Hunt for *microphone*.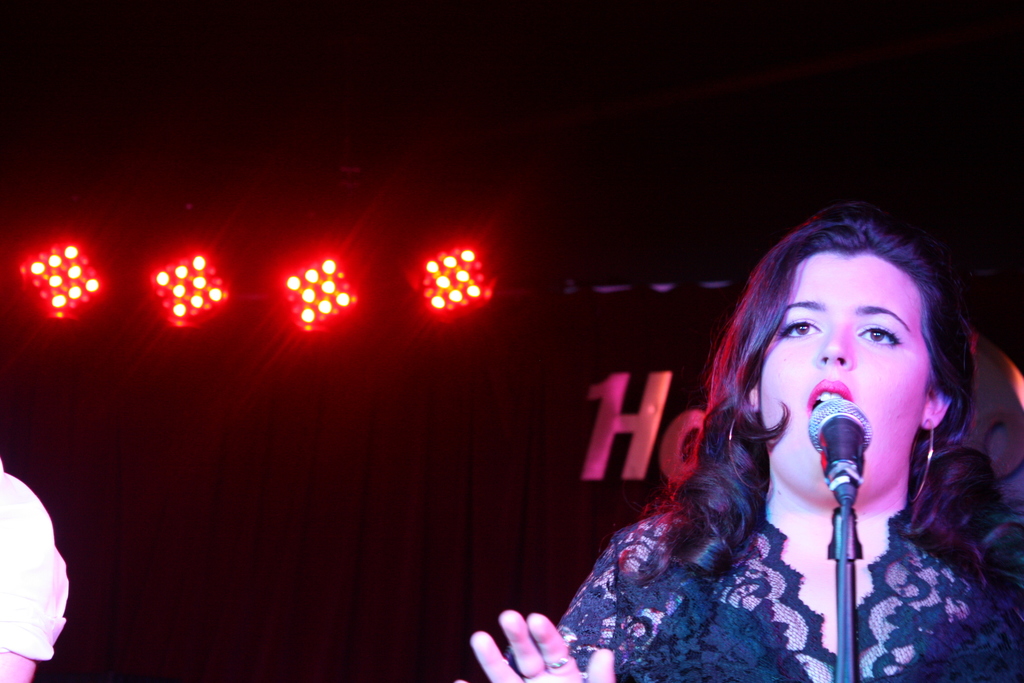
Hunted down at bbox=(804, 397, 877, 506).
